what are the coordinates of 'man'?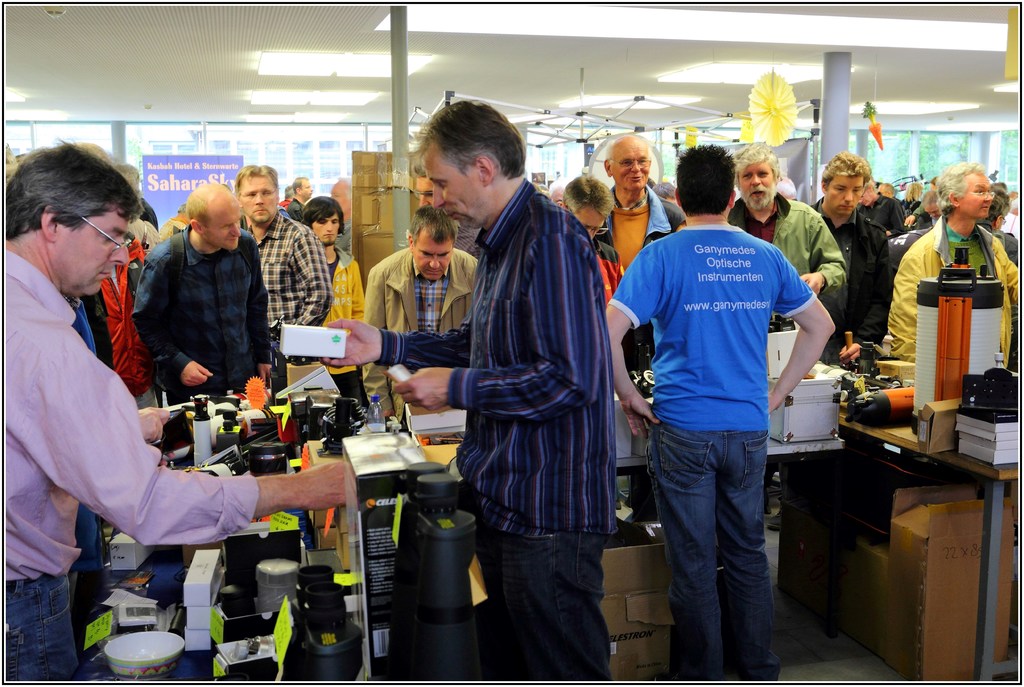
557 174 623 302.
